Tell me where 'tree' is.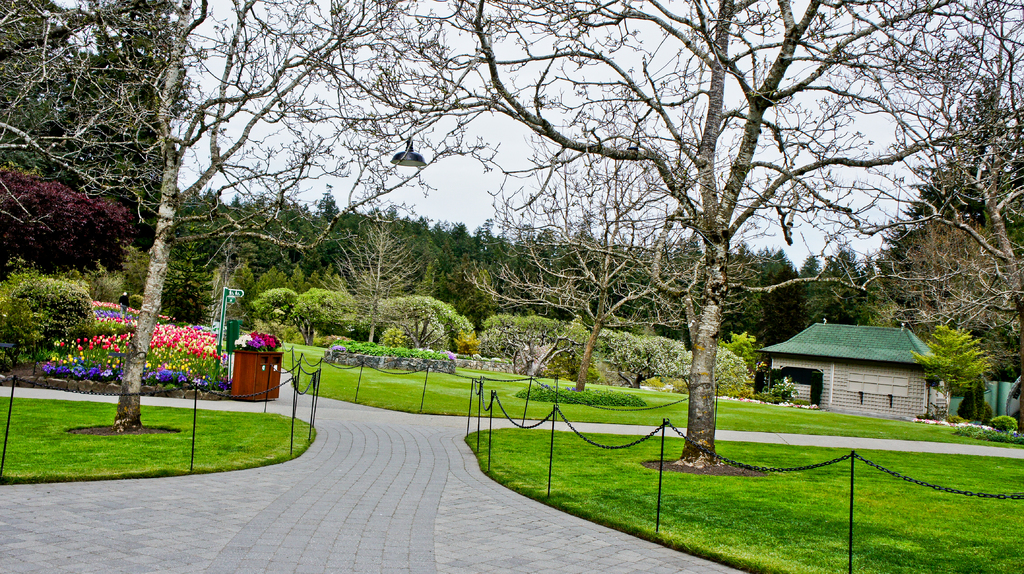
'tree' is at bbox=[950, 376, 990, 423].
